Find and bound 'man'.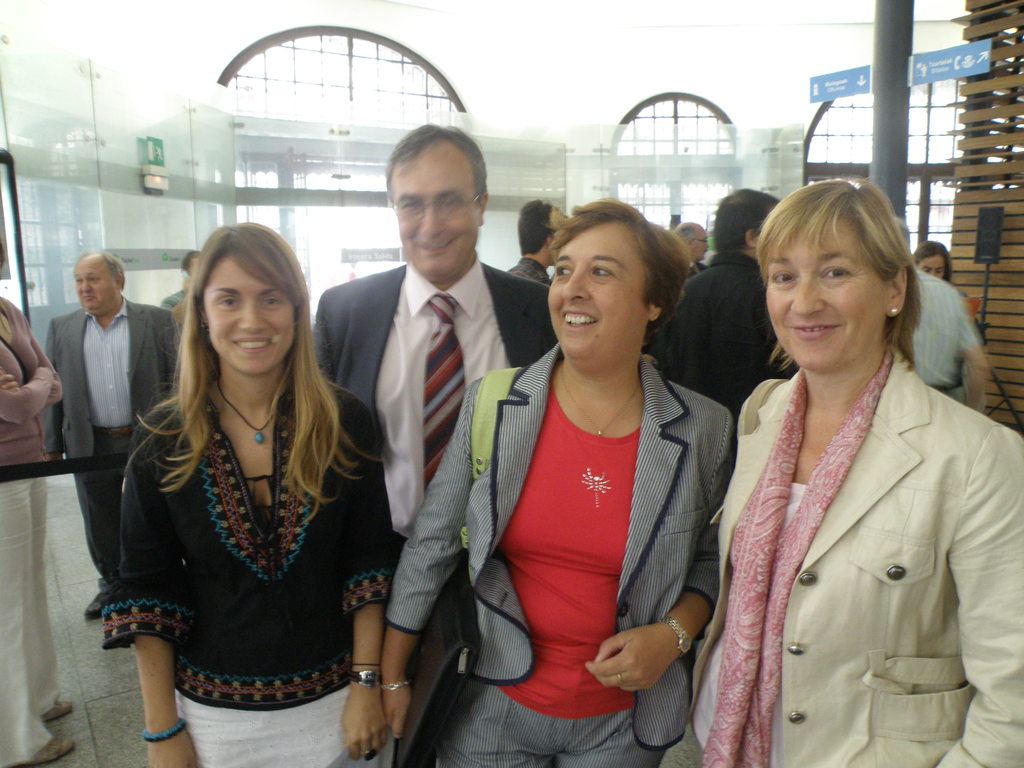
Bound: bbox(44, 245, 173, 614).
